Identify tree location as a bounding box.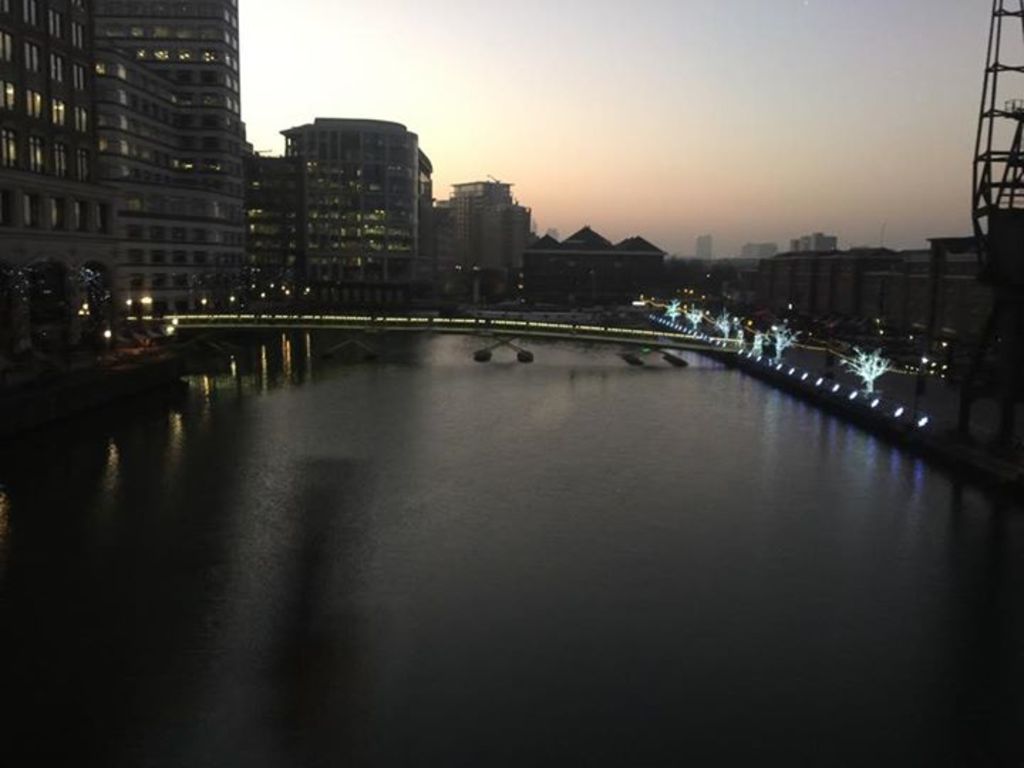
select_region(23, 252, 88, 378).
